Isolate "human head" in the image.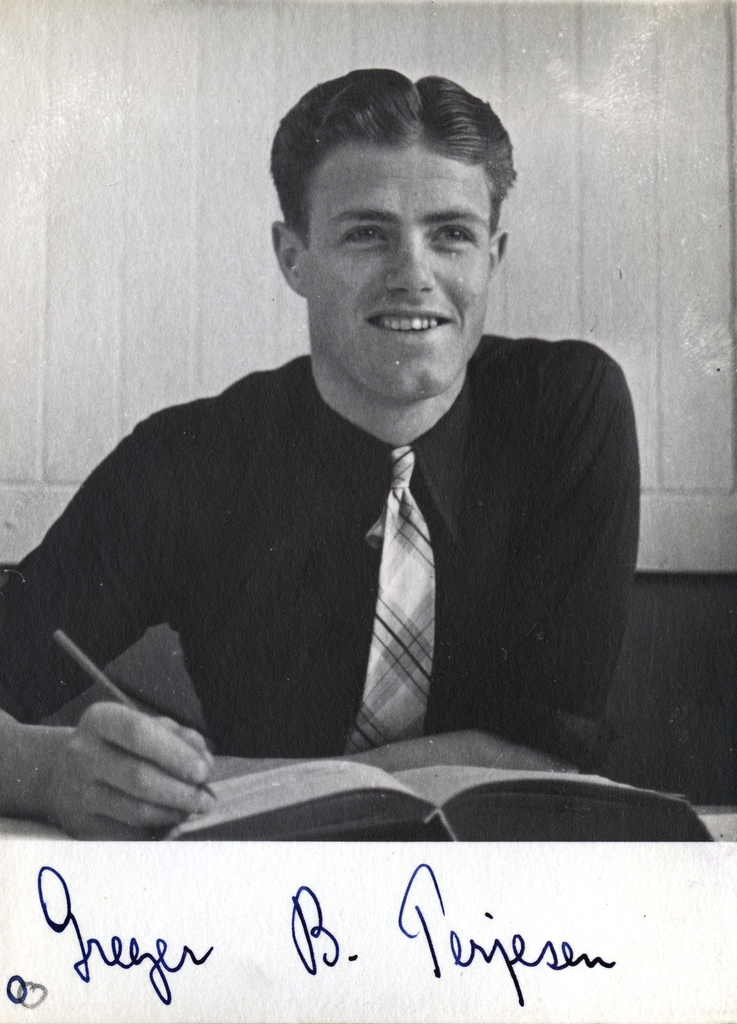
Isolated region: <region>280, 61, 509, 378</region>.
